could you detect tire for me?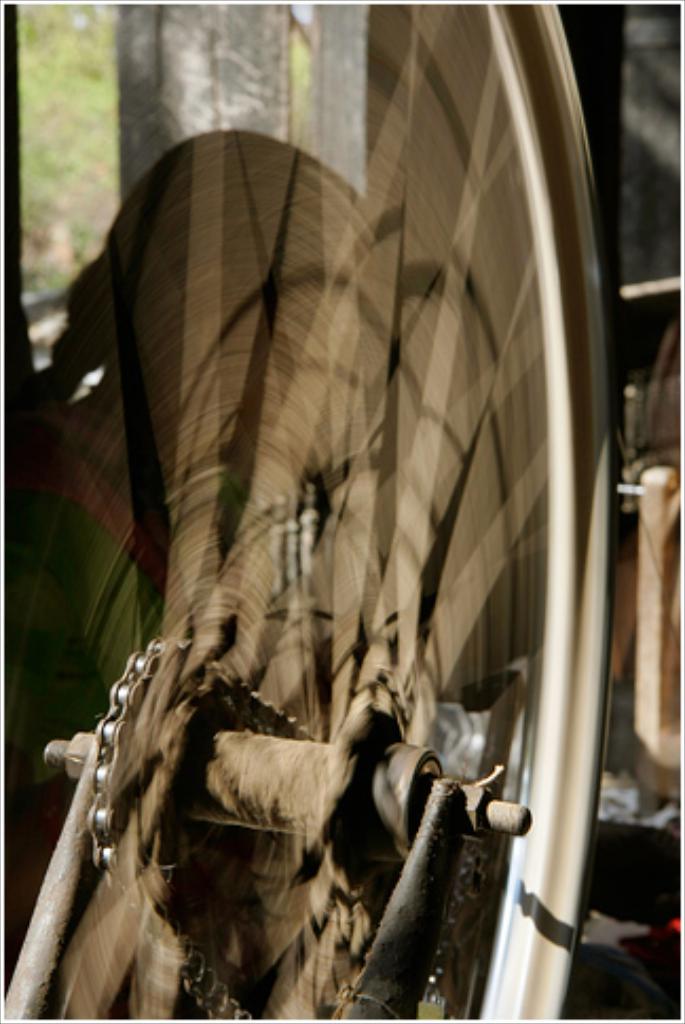
Detection result: [0, 0, 624, 1022].
